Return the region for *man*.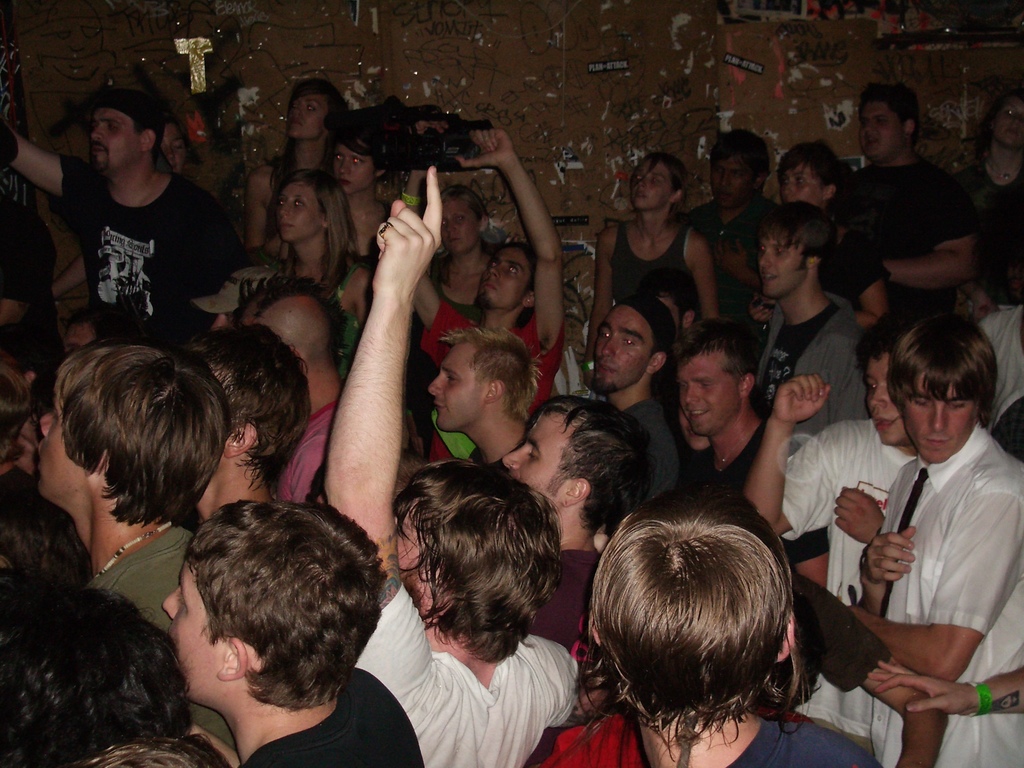
left=324, top=161, right=582, bottom=767.
